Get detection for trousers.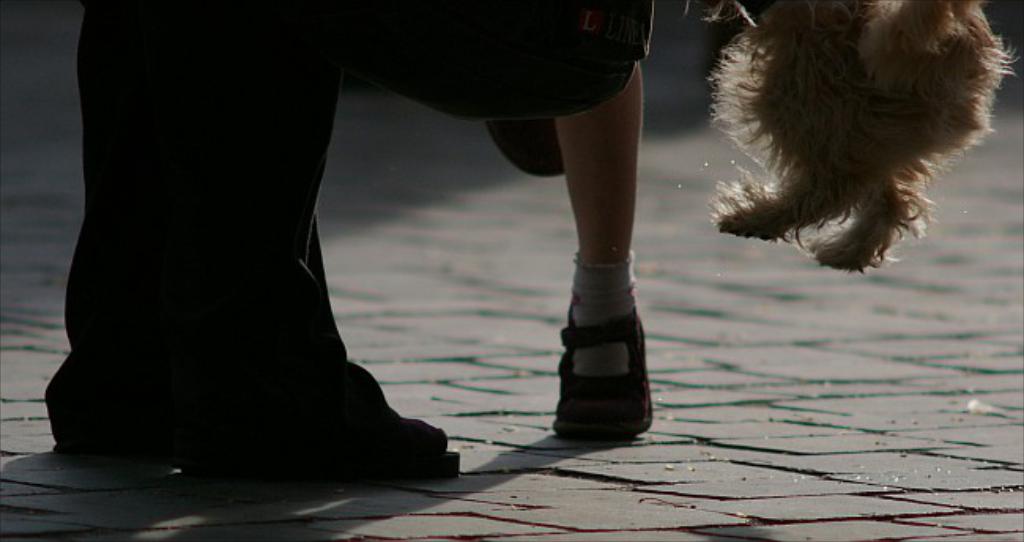
Detection: 60 0 328 355.
